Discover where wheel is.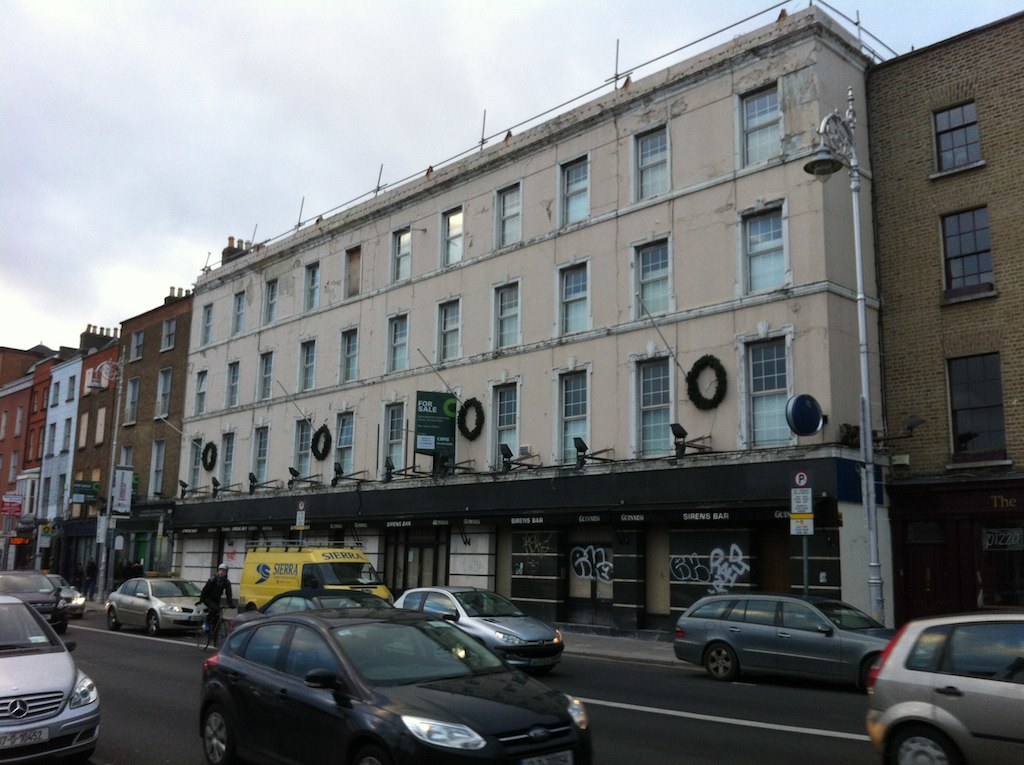
Discovered at {"left": 213, "top": 622, "right": 231, "bottom": 646}.
